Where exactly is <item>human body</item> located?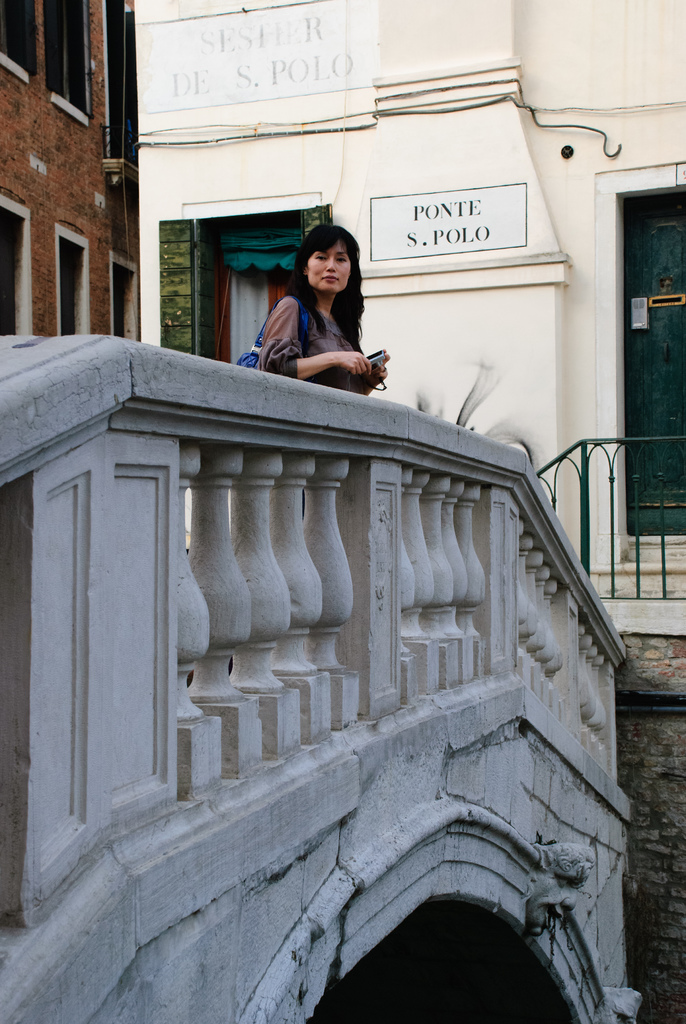
Its bounding box is pyautogui.locateOnScreen(239, 209, 407, 400).
